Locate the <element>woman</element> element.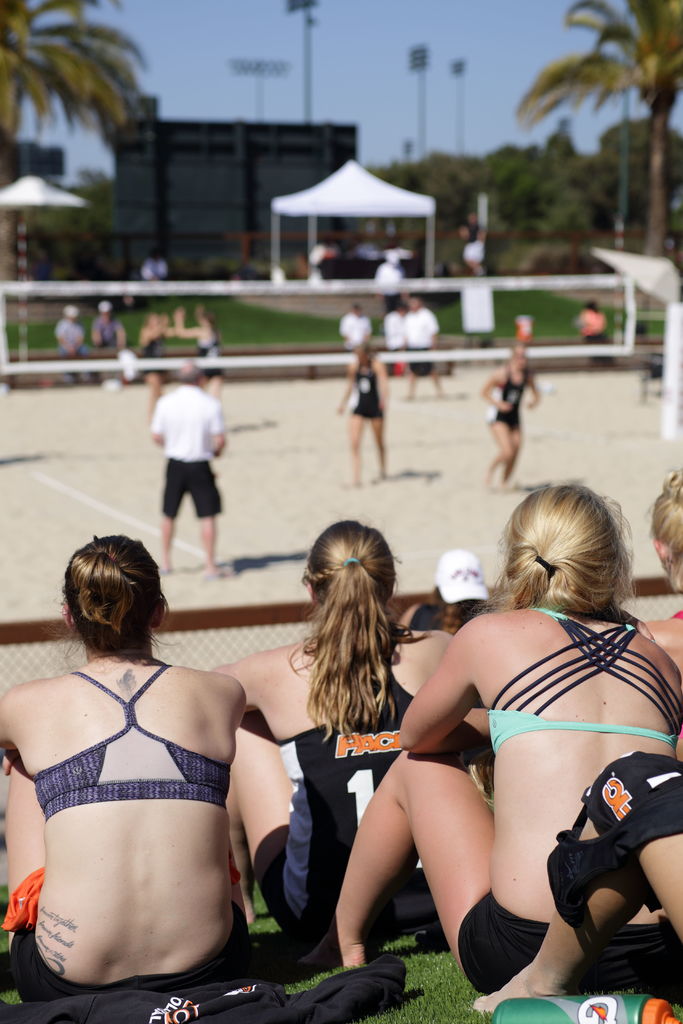
Element bbox: <bbox>173, 307, 218, 401</bbox>.
